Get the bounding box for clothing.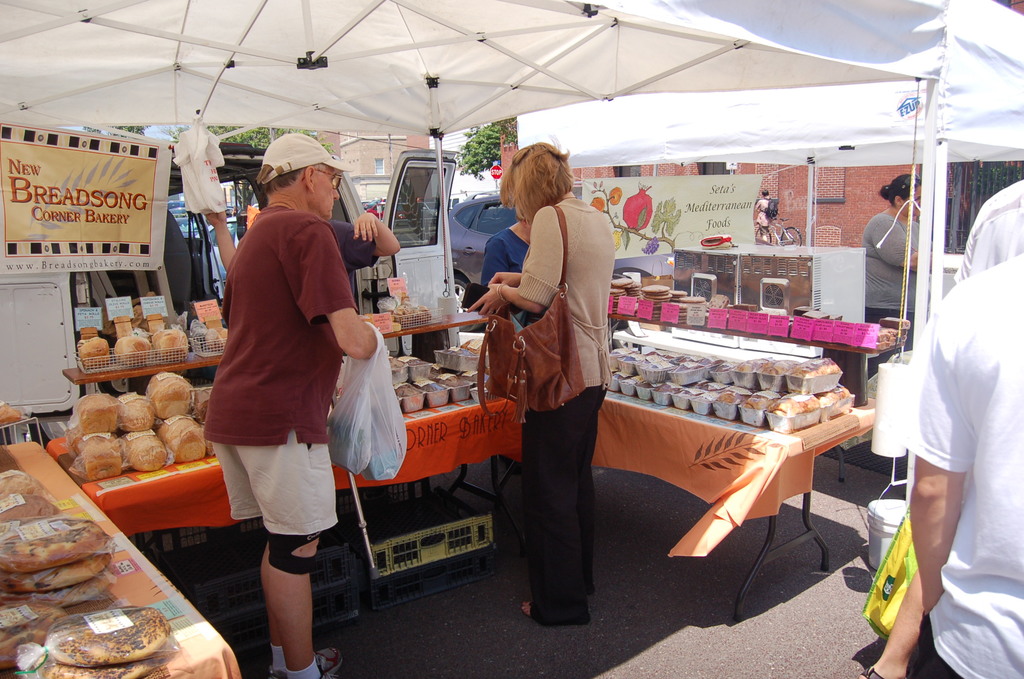
box=[948, 181, 1023, 284].
